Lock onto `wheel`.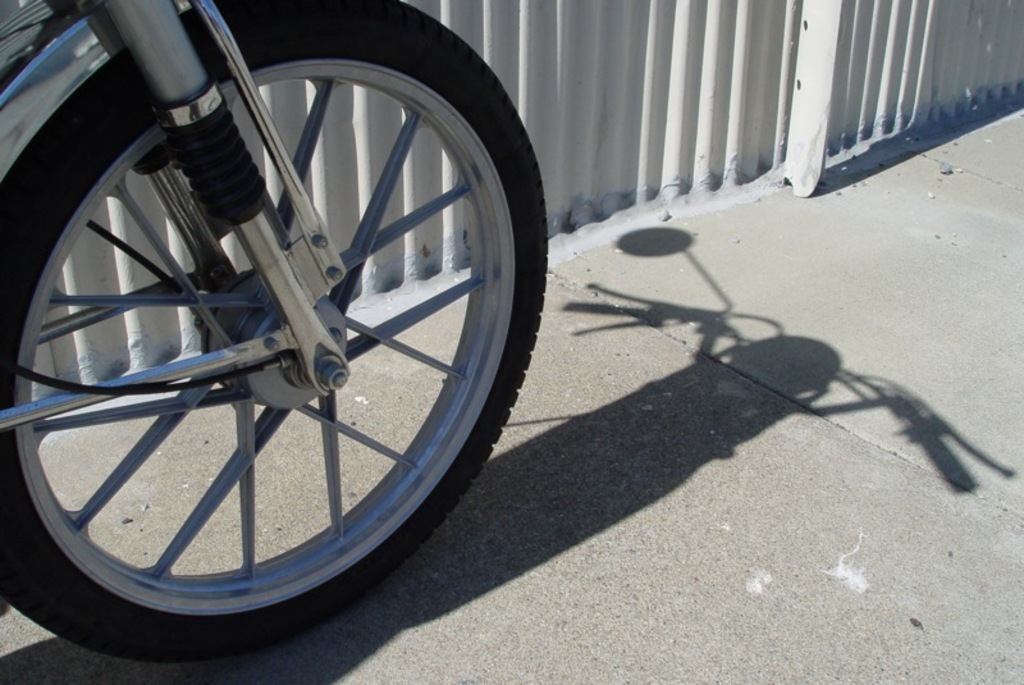
Locked: (x1=23, y1=55, x2=498, y2=627).
